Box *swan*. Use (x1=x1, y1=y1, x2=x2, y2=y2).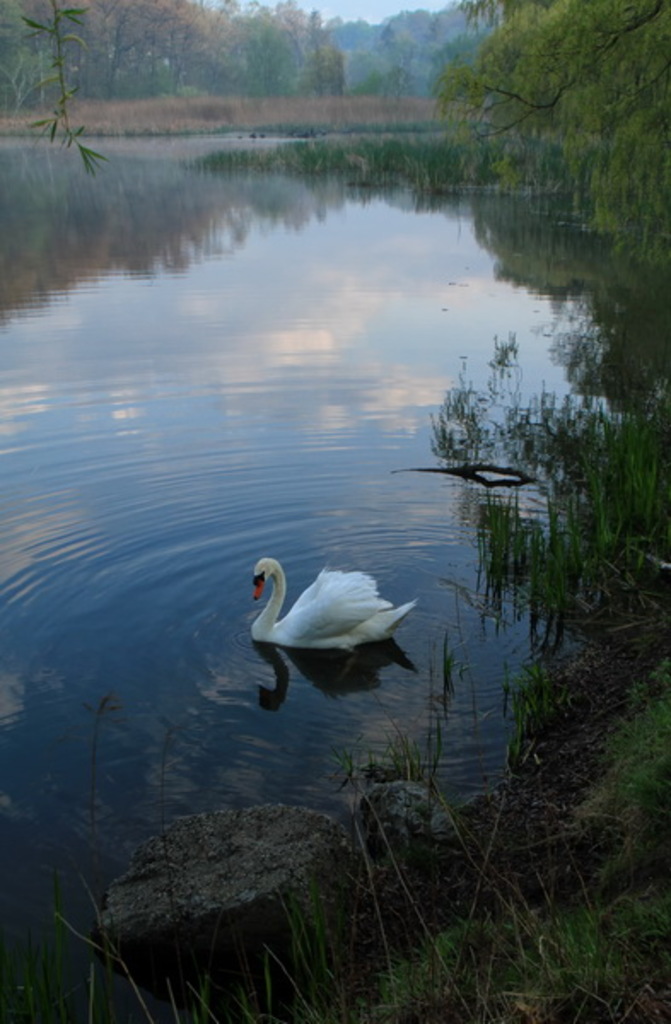
(x1=224, y1=555, x2=429, y2=684).
